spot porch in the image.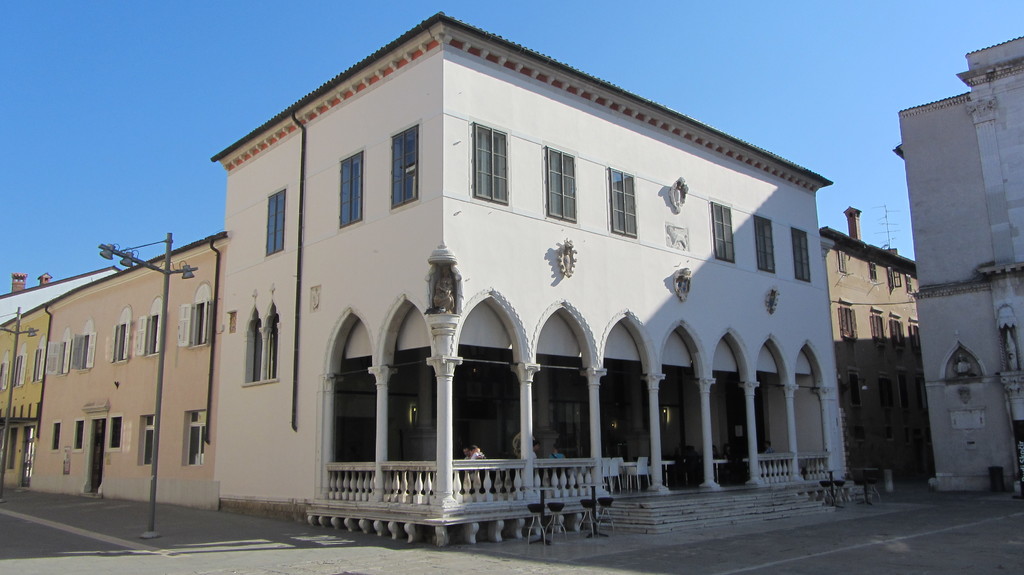
porch found at locate(0, 13, 836, 551).
